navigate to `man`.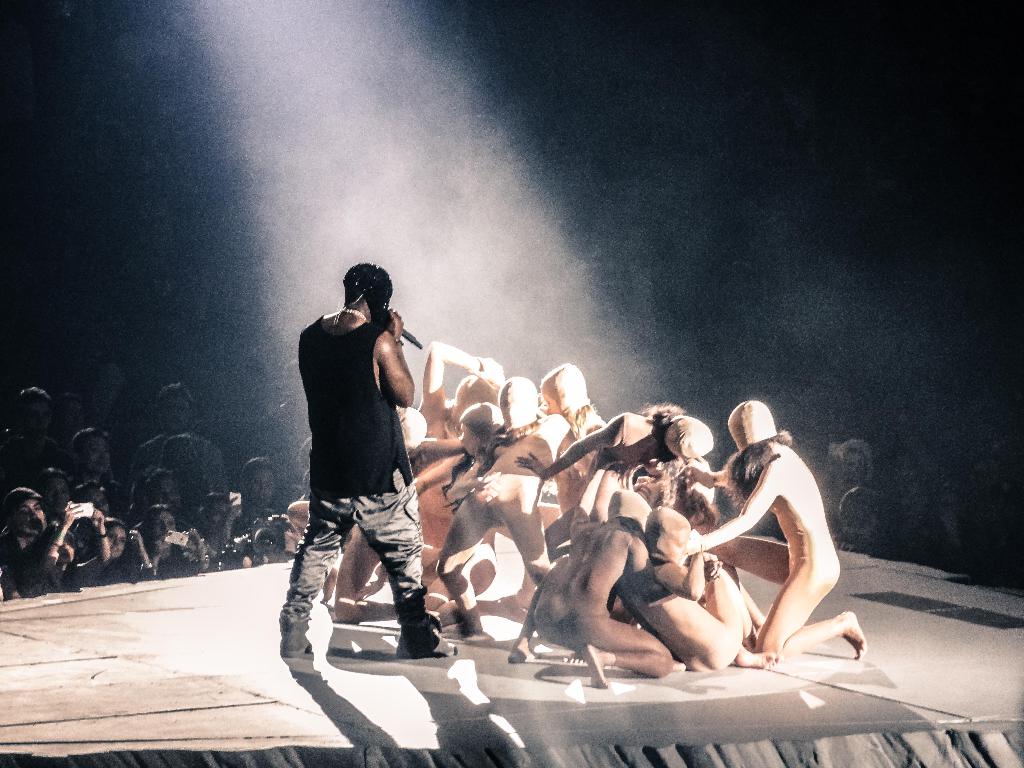
Navigation target: 238, 456, 284, 532.
